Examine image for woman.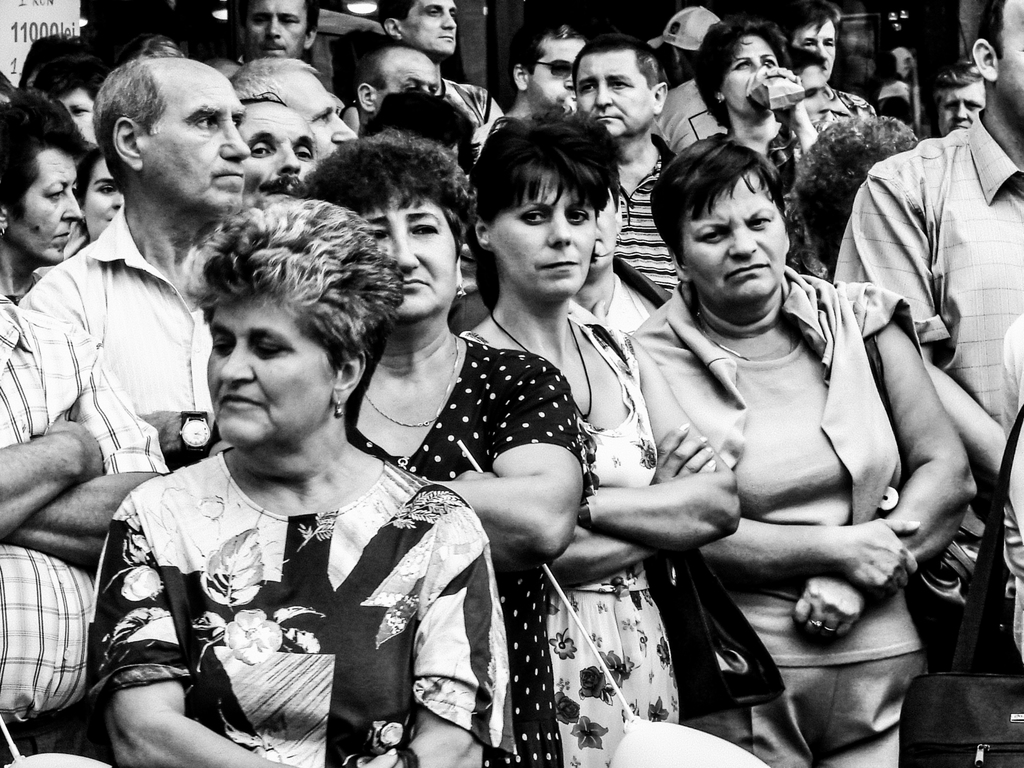
Examination result: BBox(694, 13, 815, 167).
